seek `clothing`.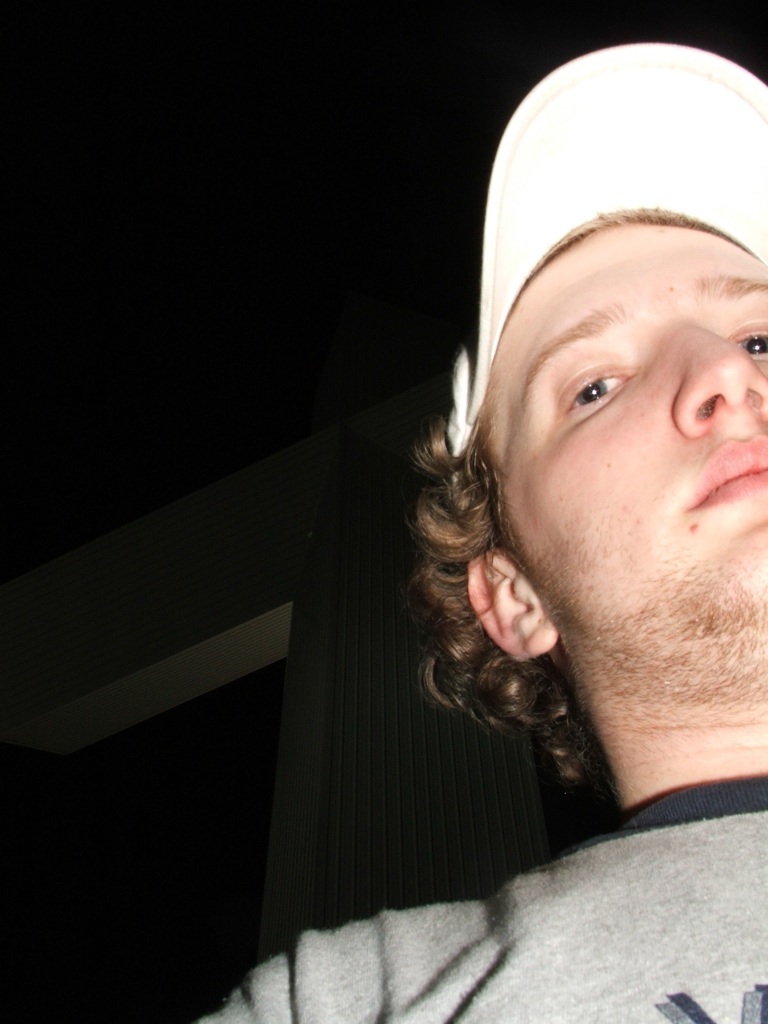
[213,771,767,1023].
